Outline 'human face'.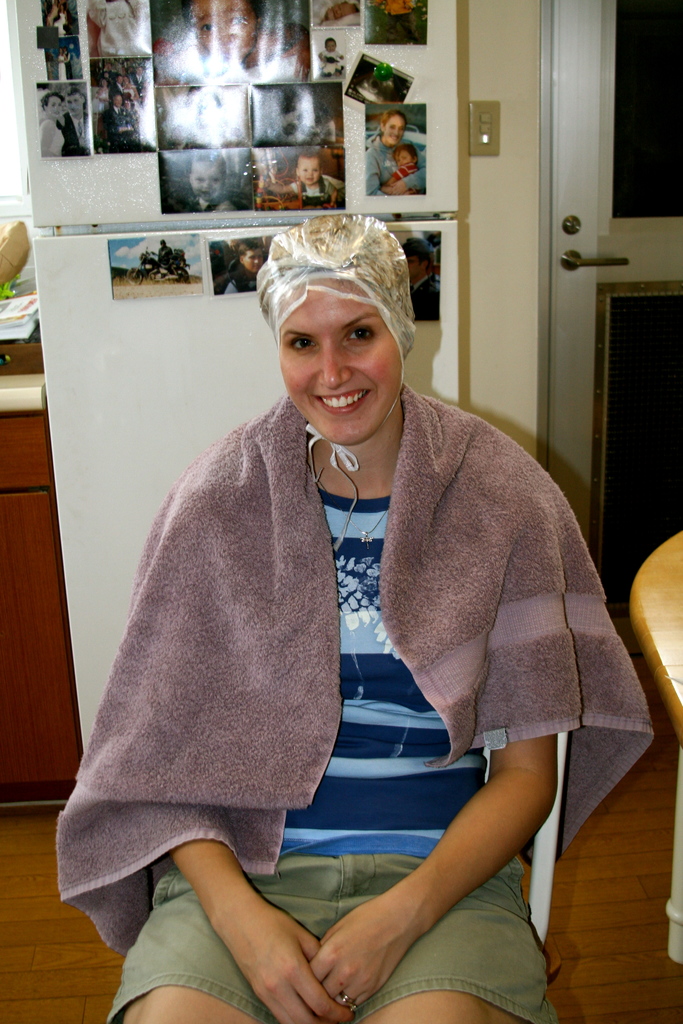
Outline: 185,1,253,61.
